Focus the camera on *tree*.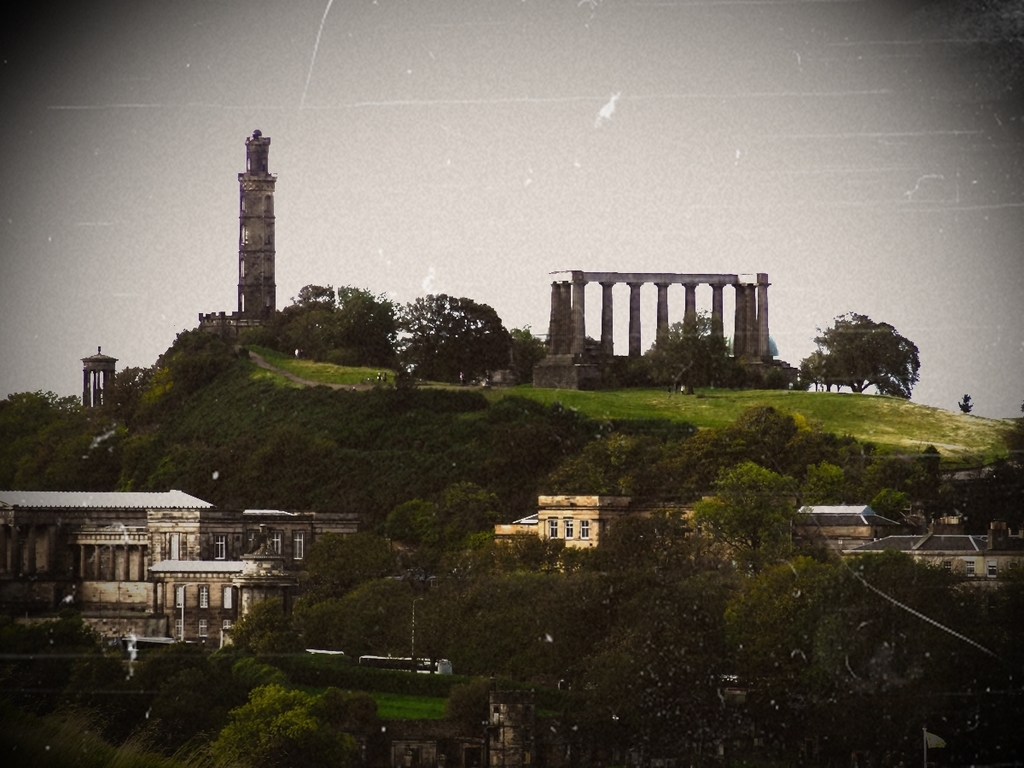
Focus region: left=851, top=544, right=1002, bottom=699.
